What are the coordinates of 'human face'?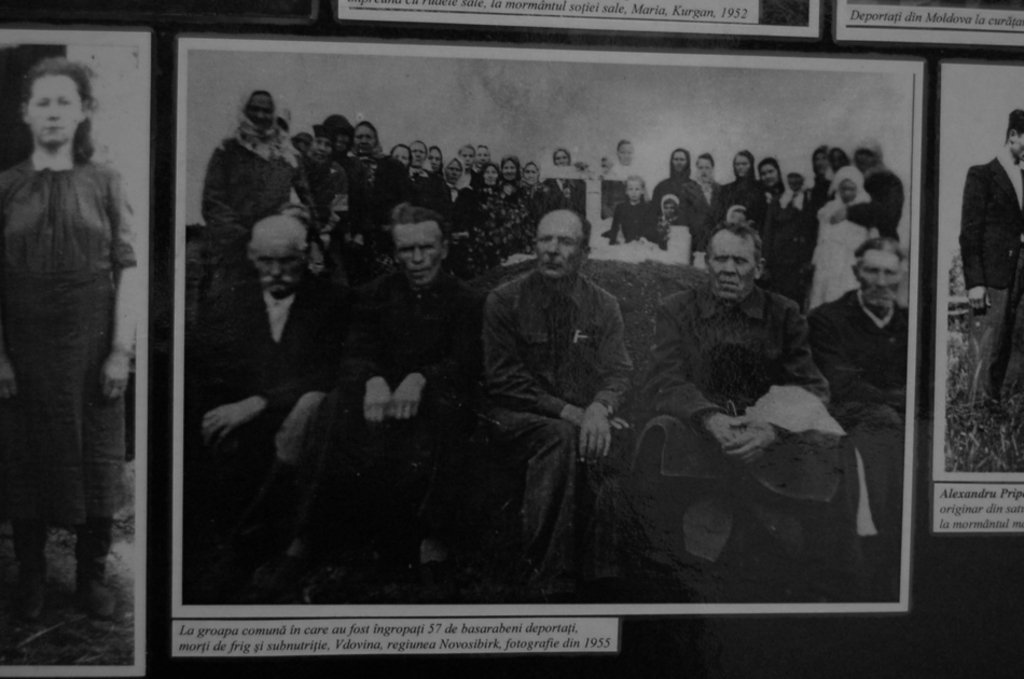
[x1=426, y1=147, x2=443, y2=175].
